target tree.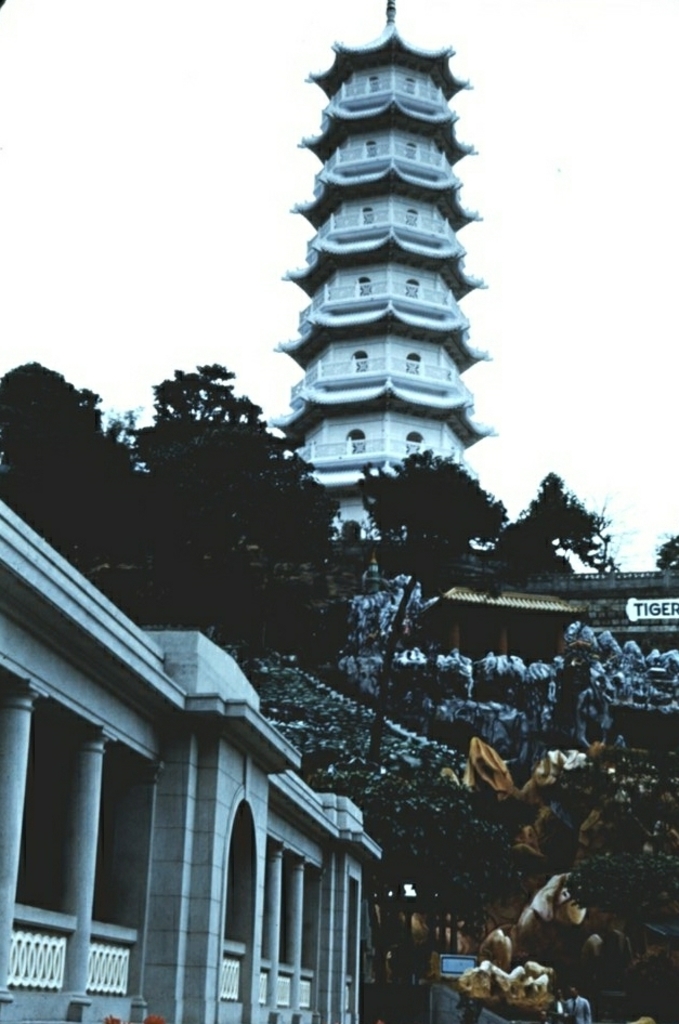
Target region: l=350, t=439, r=517, b=759.
